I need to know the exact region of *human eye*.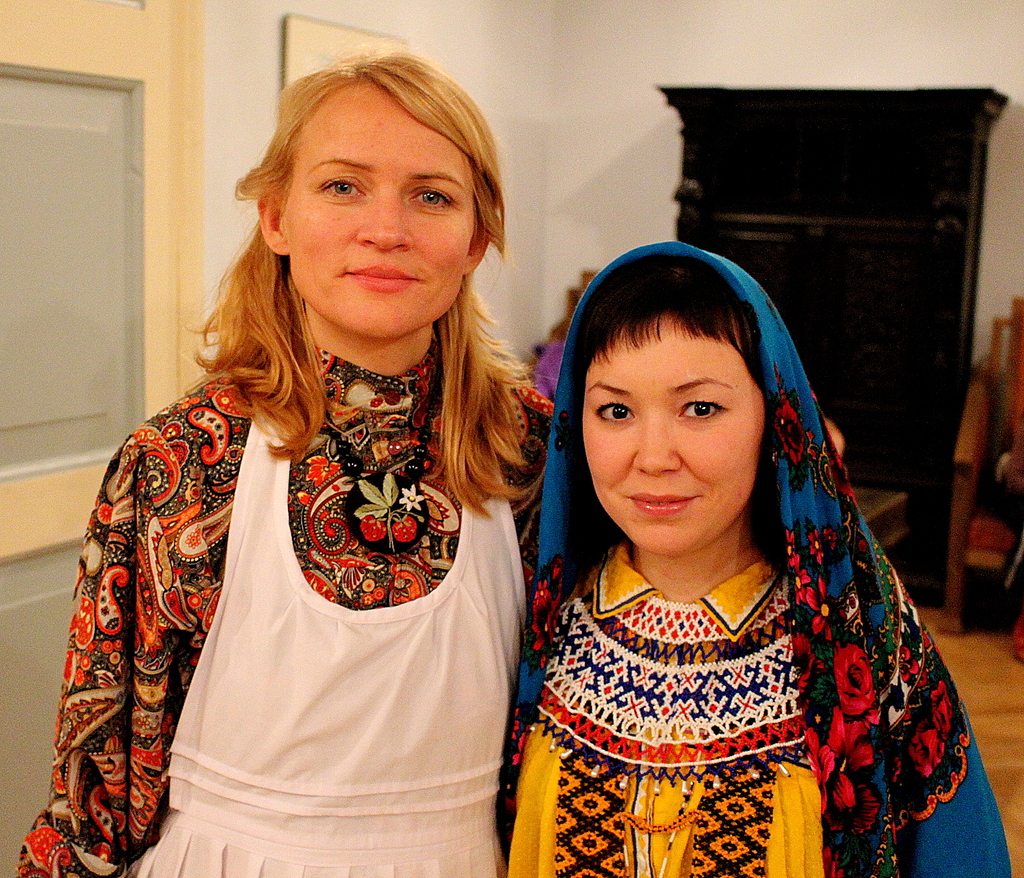
Region: 668:397:726:425.
